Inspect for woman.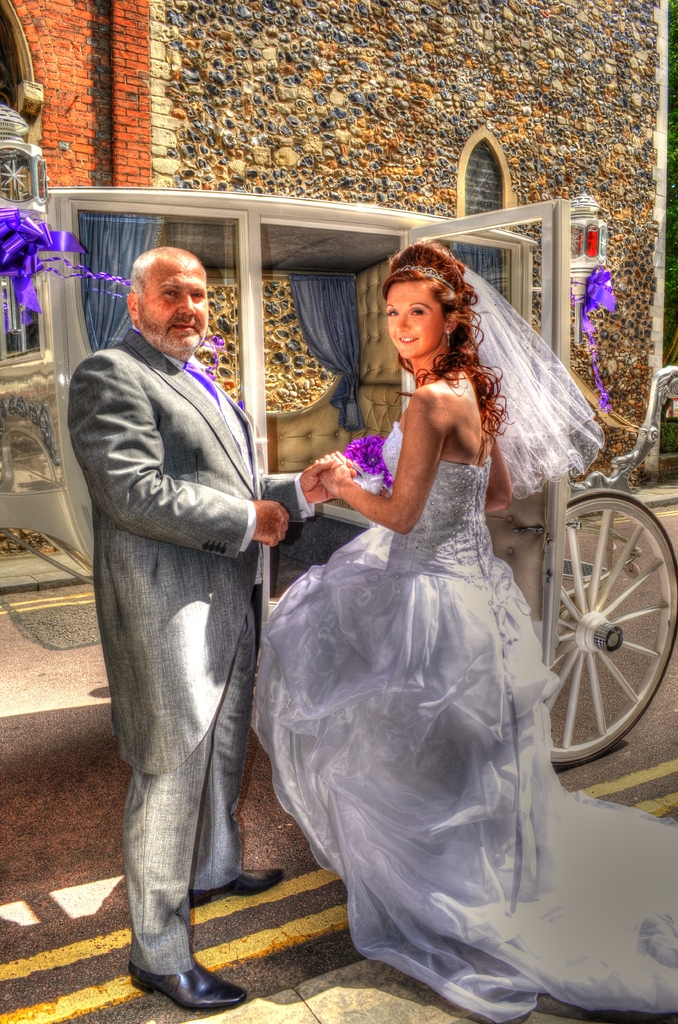
Inspection: x1=259 y1=228 x2=604 y2=961.
